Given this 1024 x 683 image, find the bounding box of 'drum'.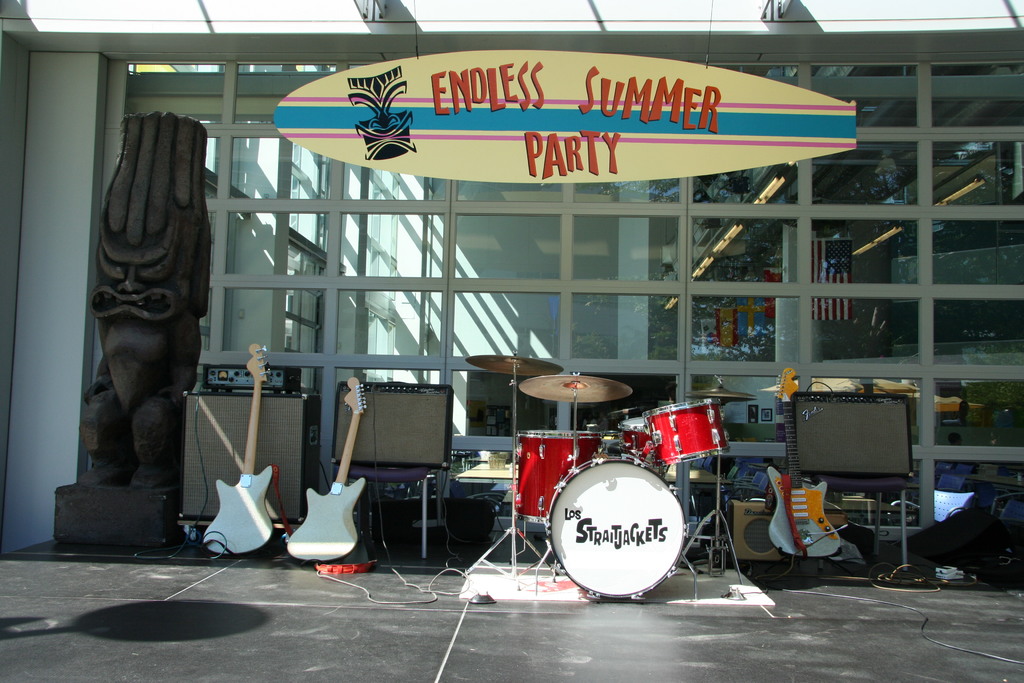
bbox=[642, 397, 732, 465].
